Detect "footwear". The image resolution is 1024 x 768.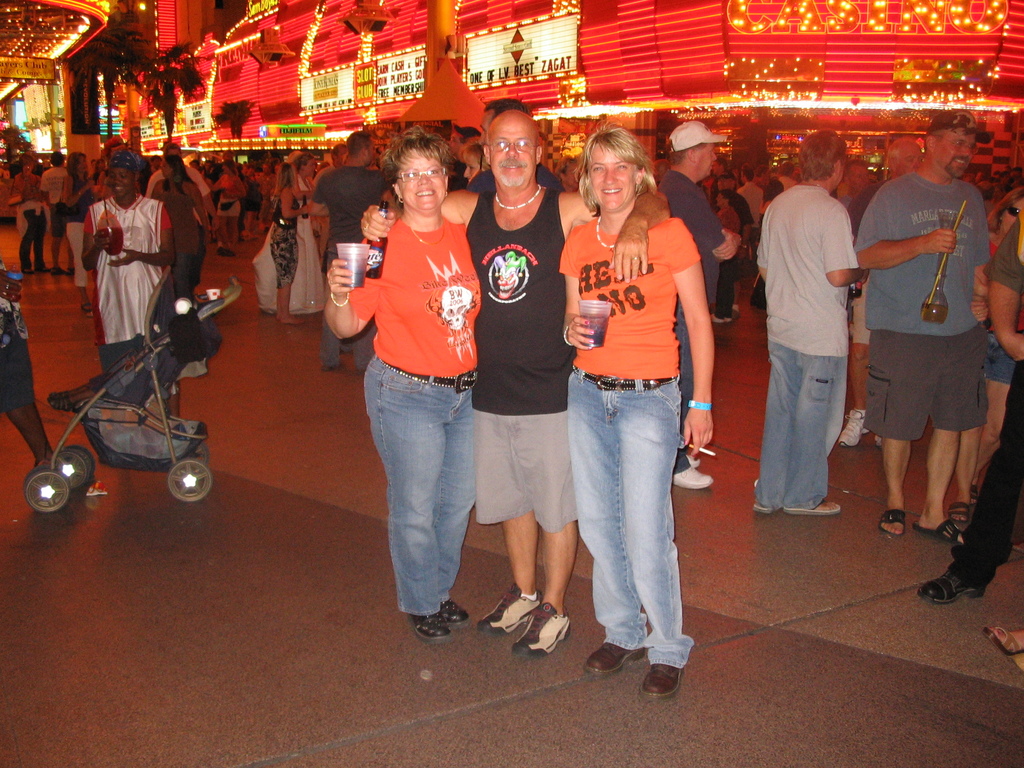
<box>409,612,451,642</box>.
